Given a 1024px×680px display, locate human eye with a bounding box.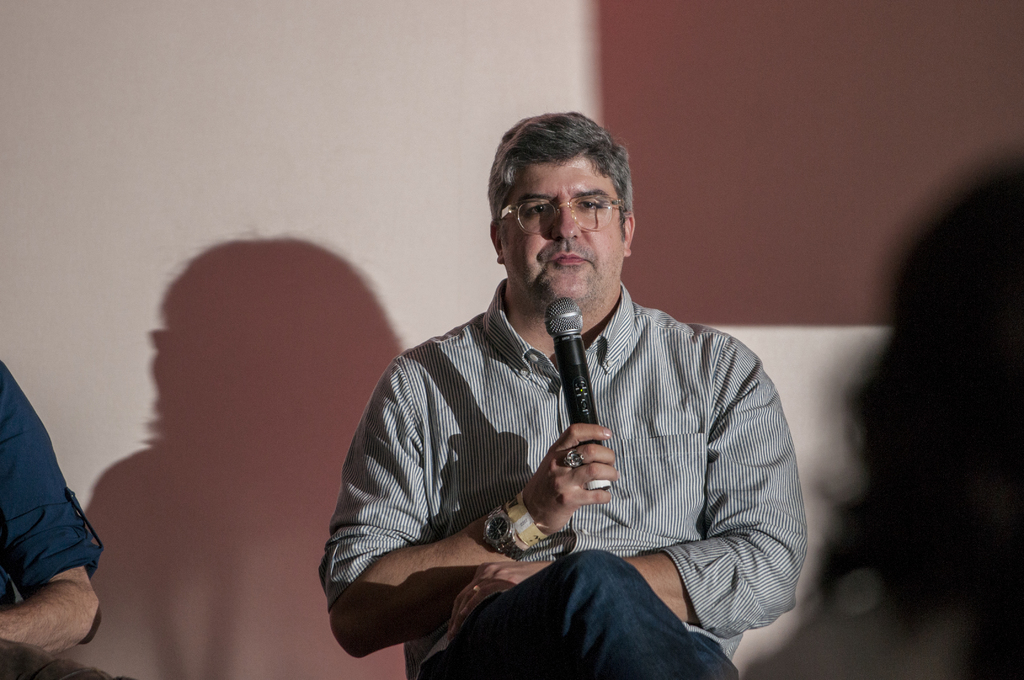
Located: [left=524, top=199, right=556, bottom=219].
